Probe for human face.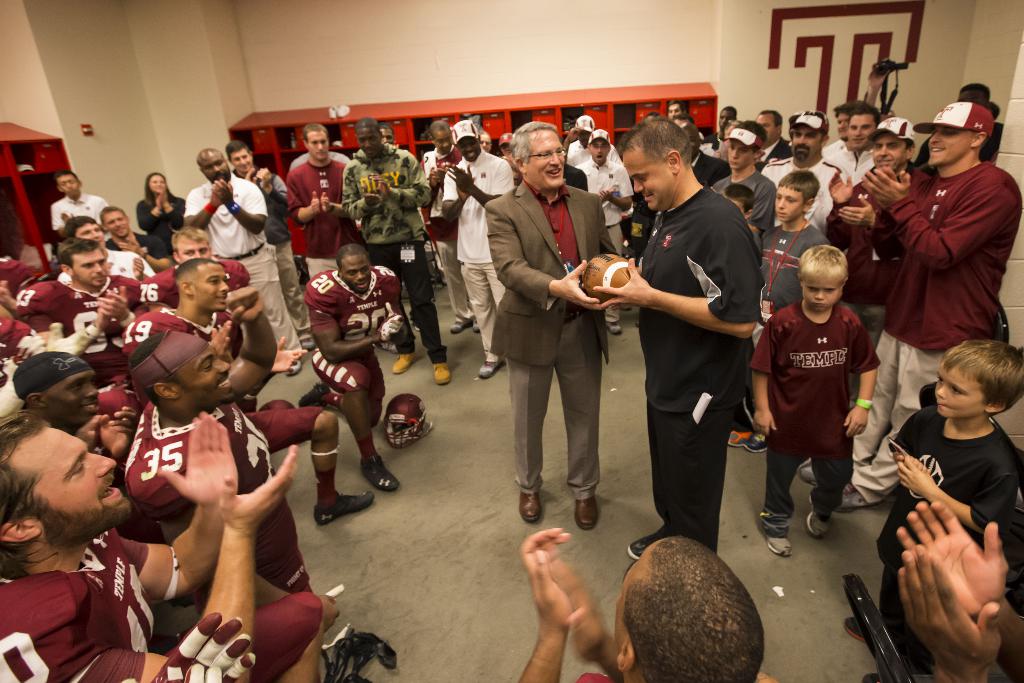
Probe result: 357 122 380 159.
